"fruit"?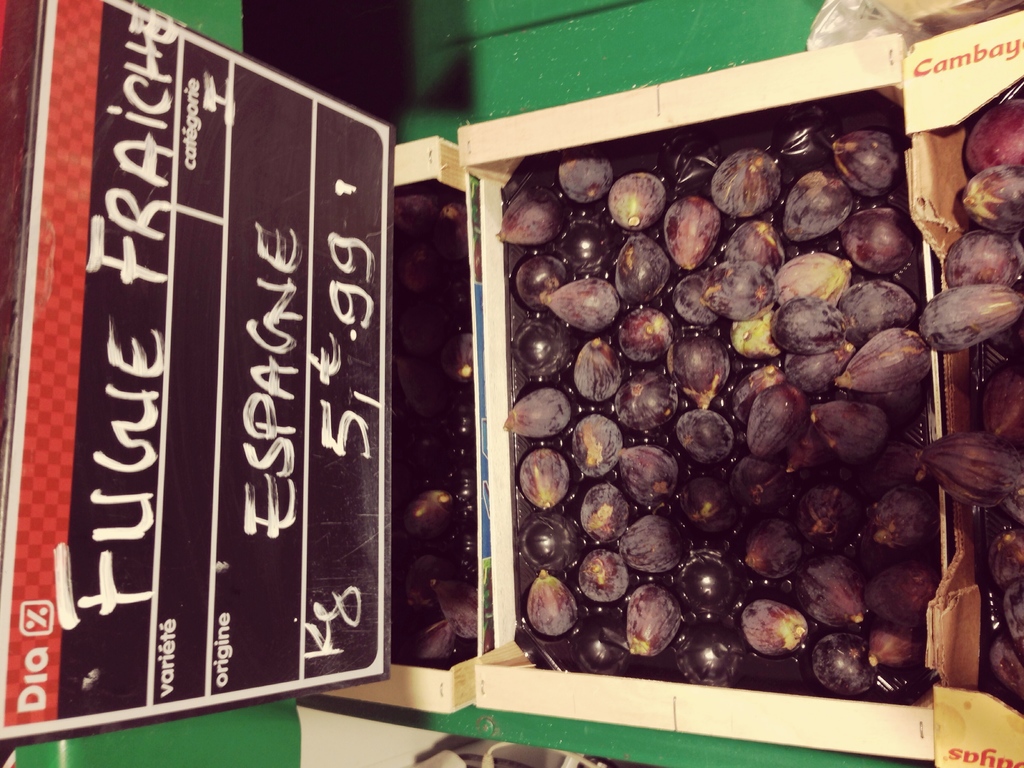
606:172:666:229
